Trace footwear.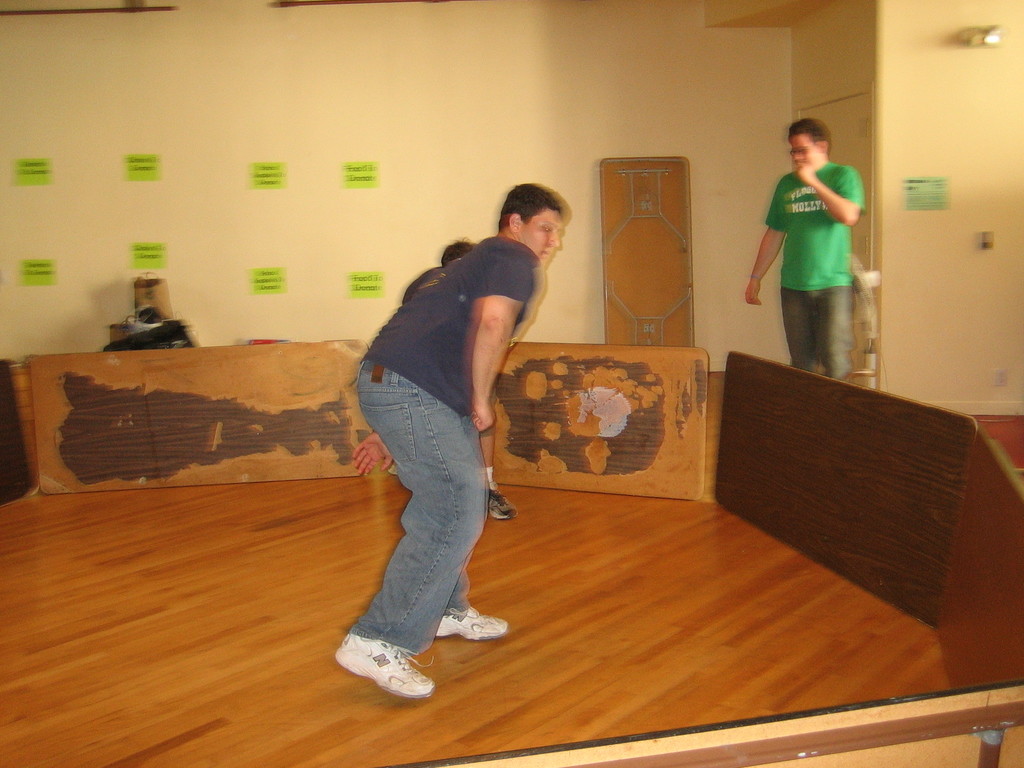
Traced to {"x1": 486, "y1": 484, "x2": 515, "y2": 521}.
